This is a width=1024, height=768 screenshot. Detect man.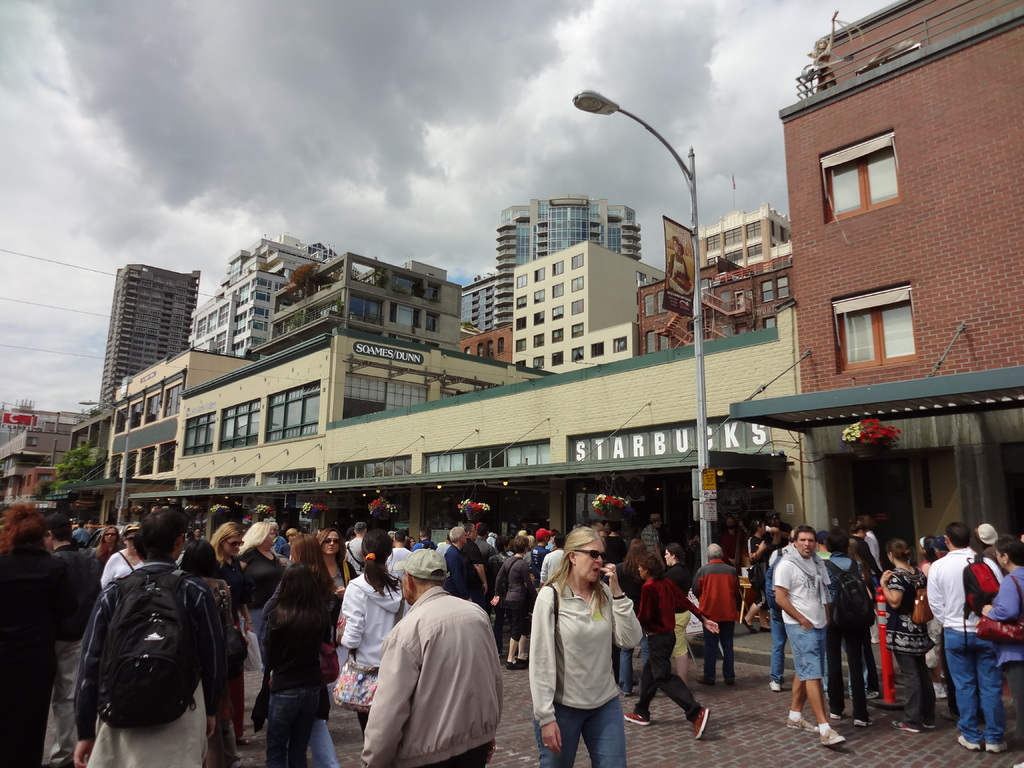
box=[463, 520, 491, 609].
